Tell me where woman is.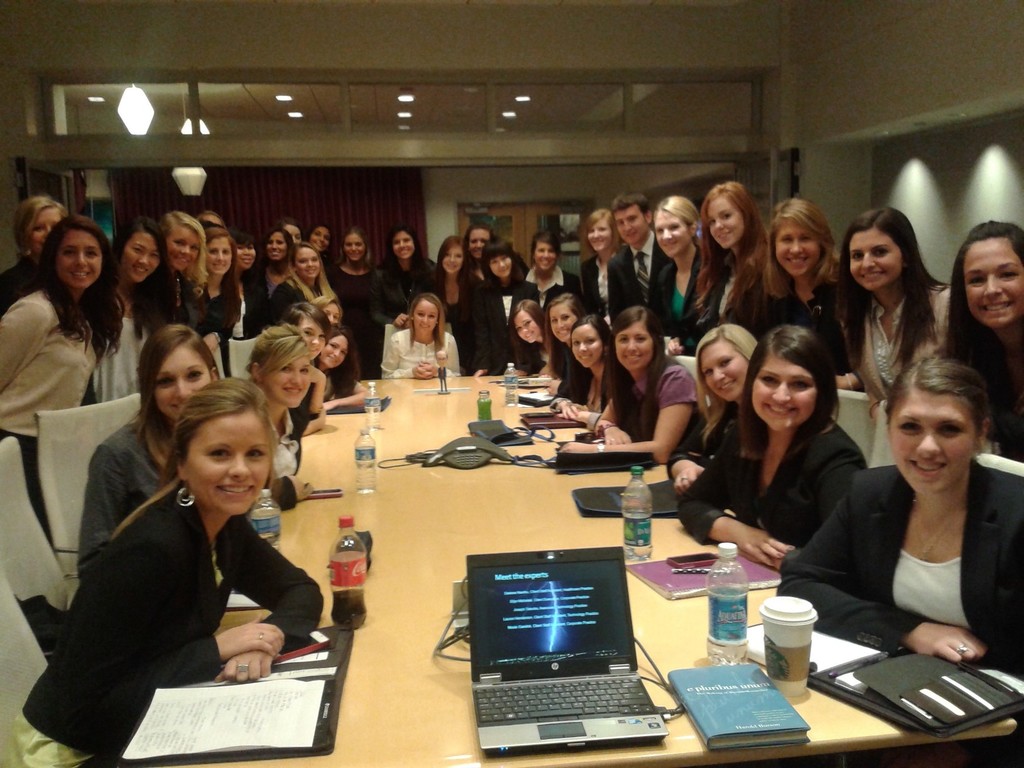
woman is at 309,323,374,412.
